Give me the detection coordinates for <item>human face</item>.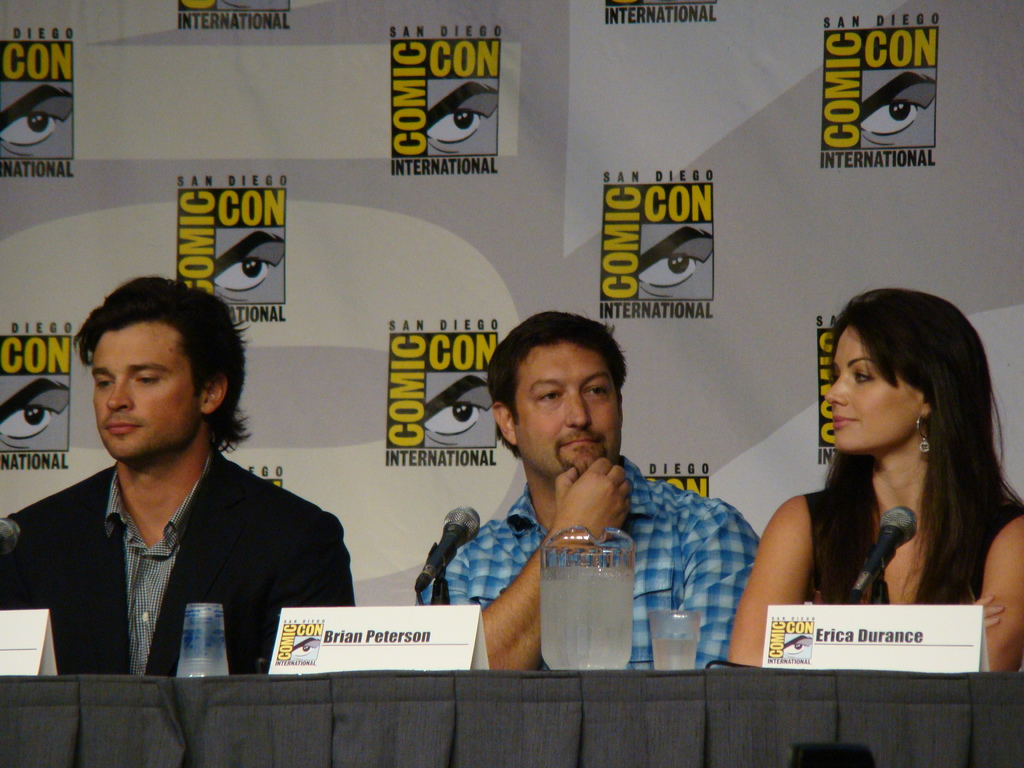
514 343 621 475.
